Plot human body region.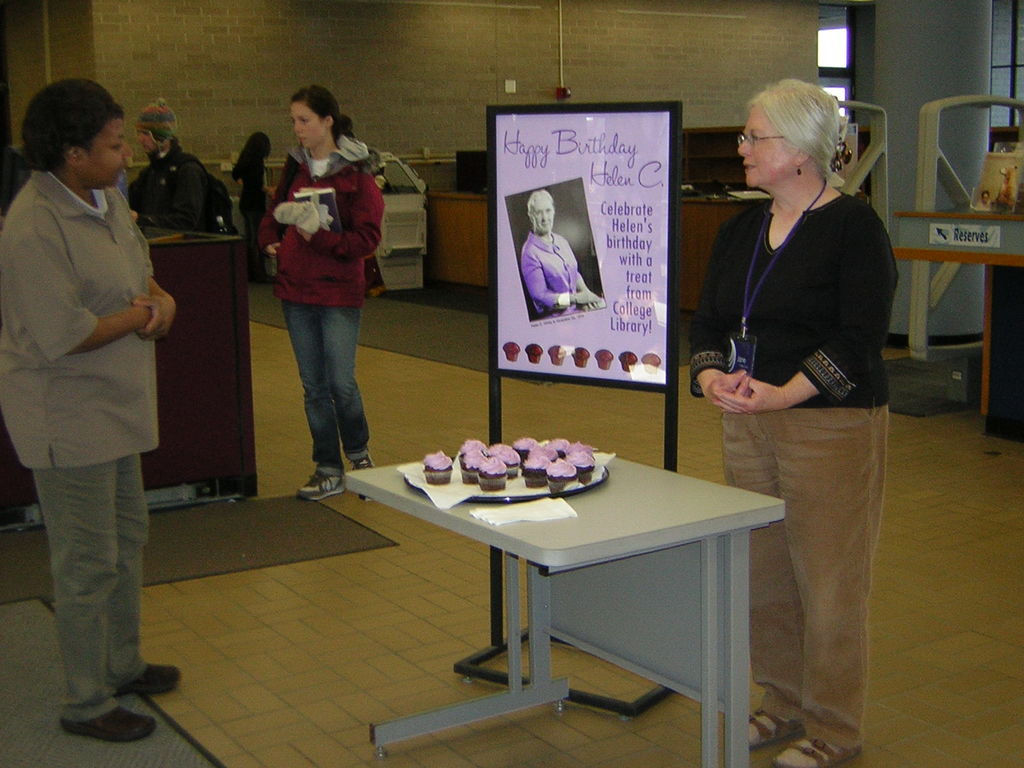
Plotted at bbox(260, 140, 387, 502).
